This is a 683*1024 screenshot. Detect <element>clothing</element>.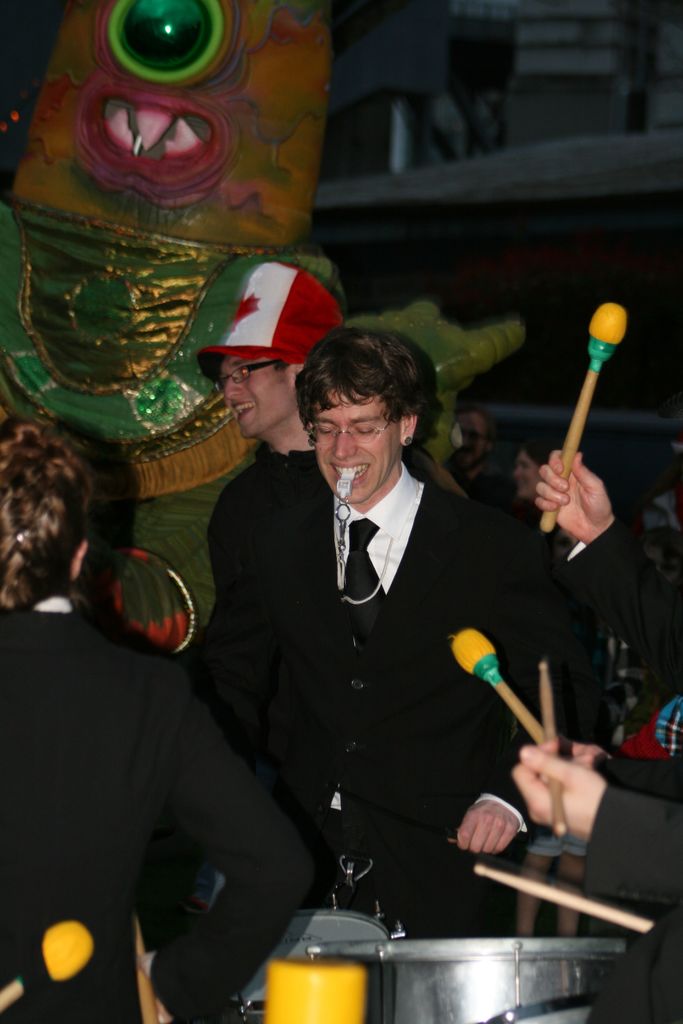
bbox=(0, 601, 184, 1023).
